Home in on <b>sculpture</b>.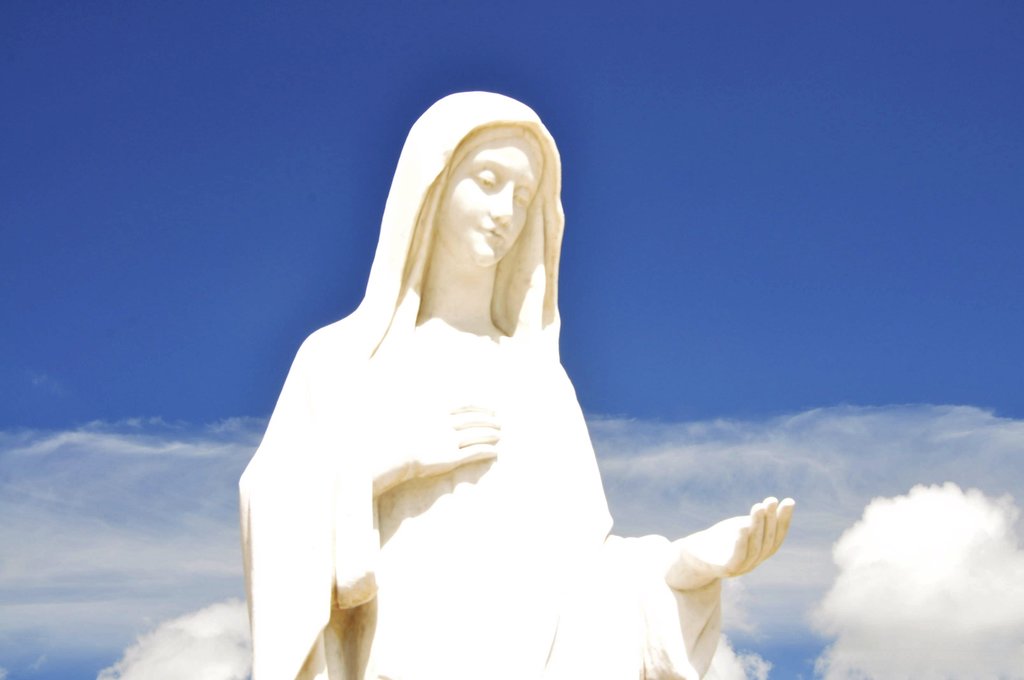
Homed in at (x1=237, y1=61, x2=781, y2=674).
